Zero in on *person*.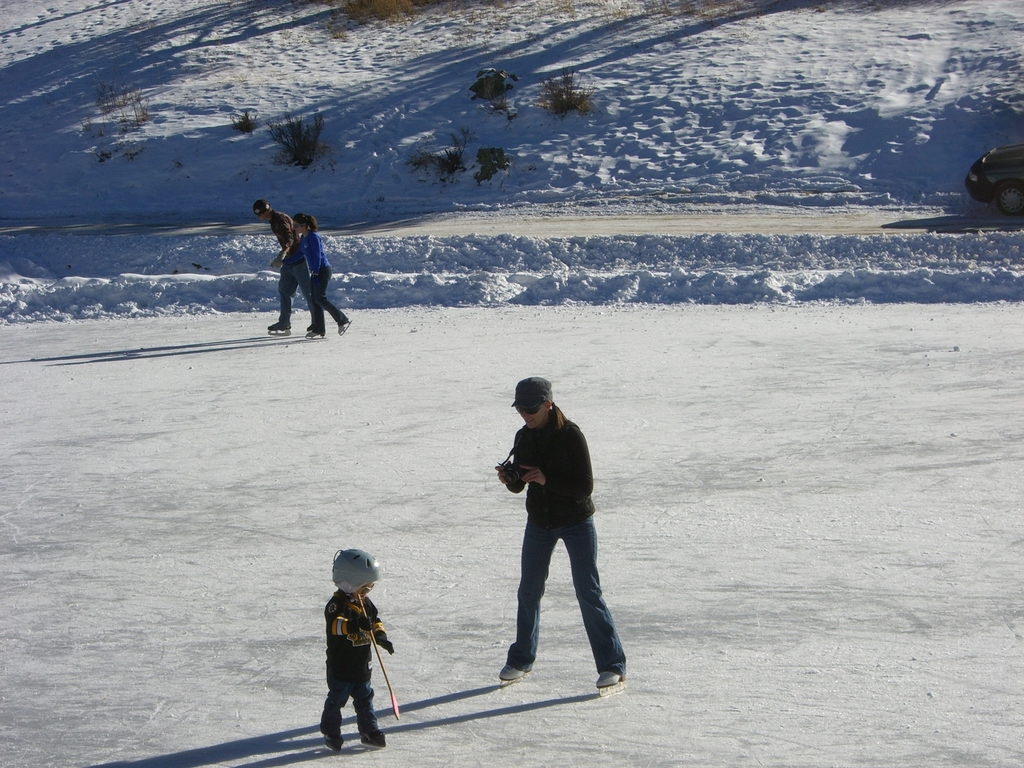
Zeroed in: locate(493, 378, 624, 685).
